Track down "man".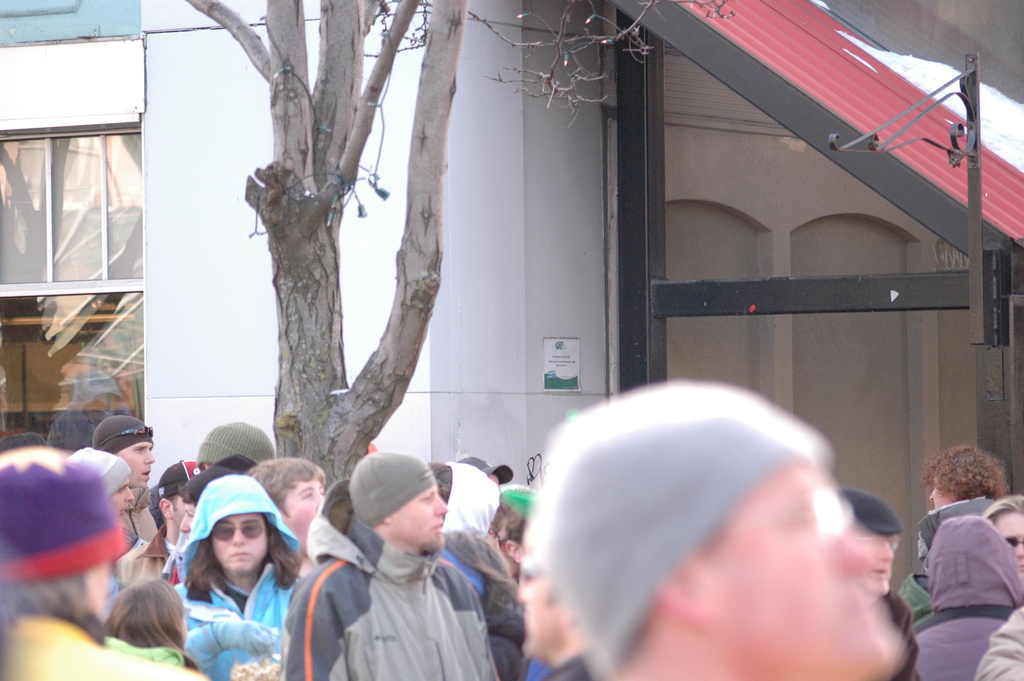
Tracked to 830 486 917 680.
